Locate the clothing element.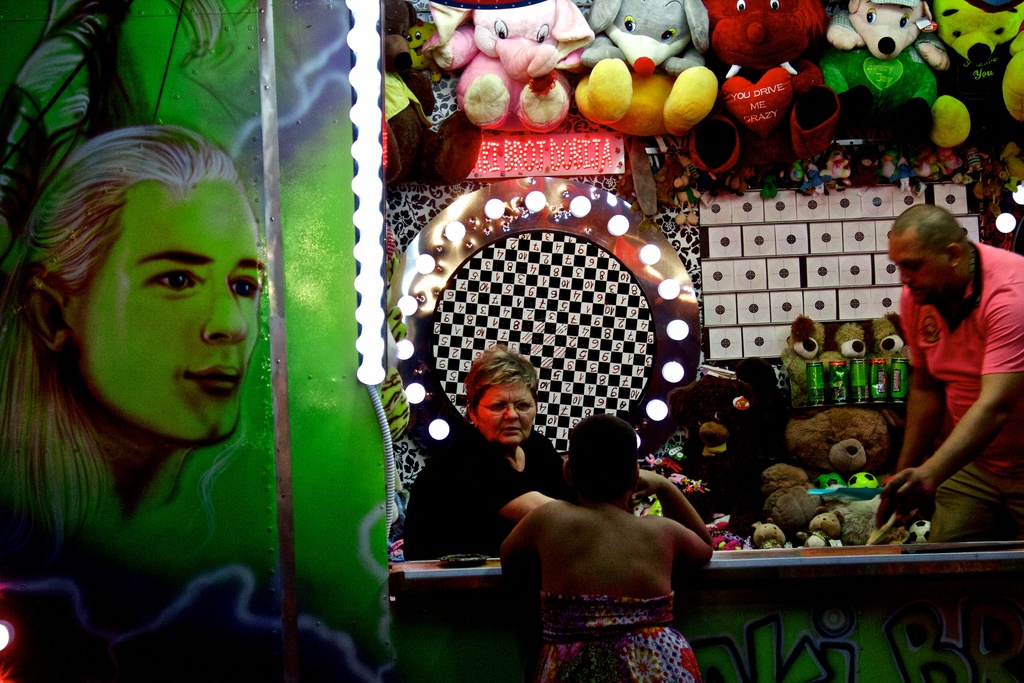
Element bbox: select_region(898, 242, 1023, 550).
